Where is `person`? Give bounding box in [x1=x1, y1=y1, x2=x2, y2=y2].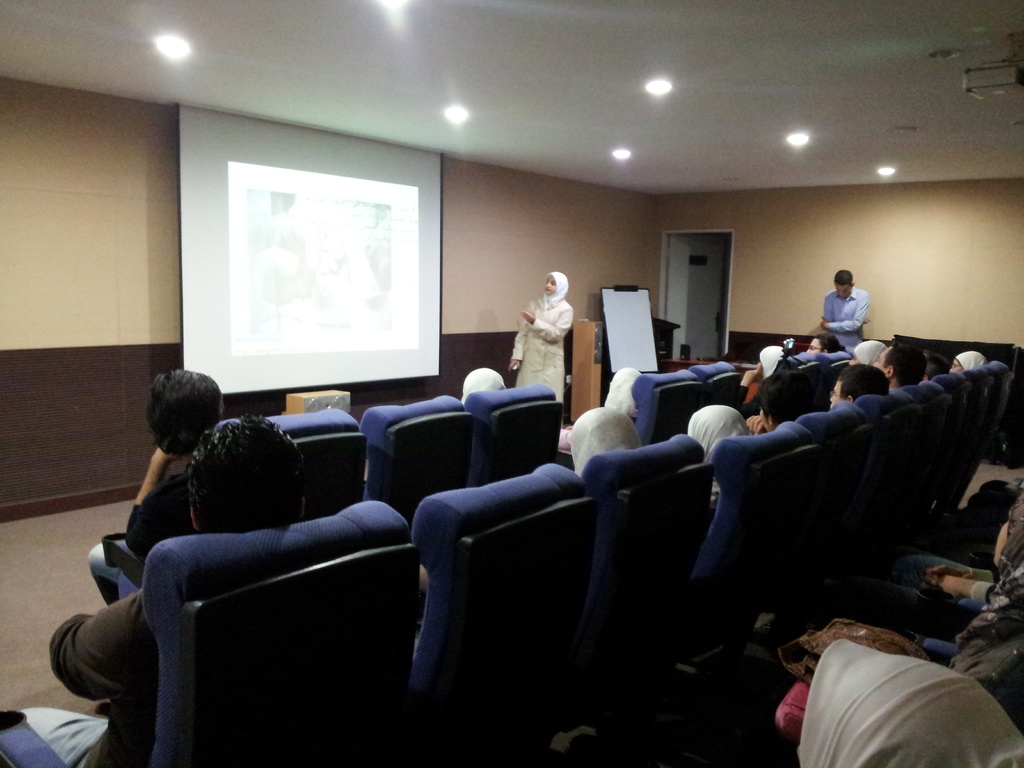
[x1=790, y1=633, x2=1023, y2=767].
